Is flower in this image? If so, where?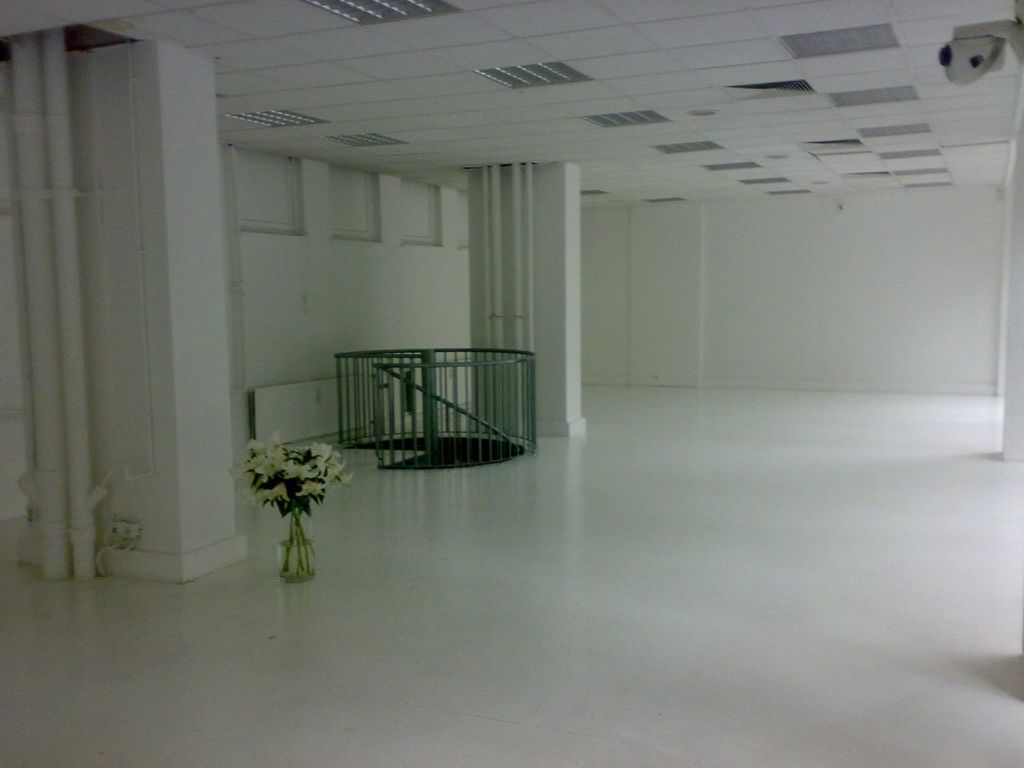
Yes, at Rect(328, 457, 342, 477).
